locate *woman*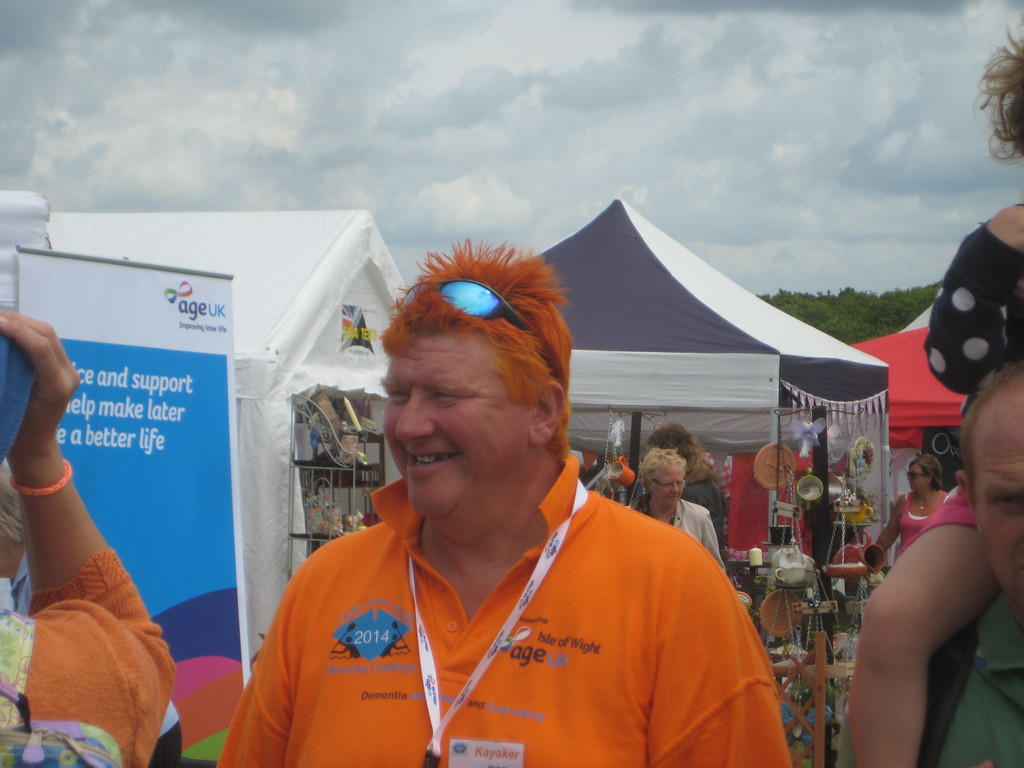
detection(874, 458, 947, 563)
